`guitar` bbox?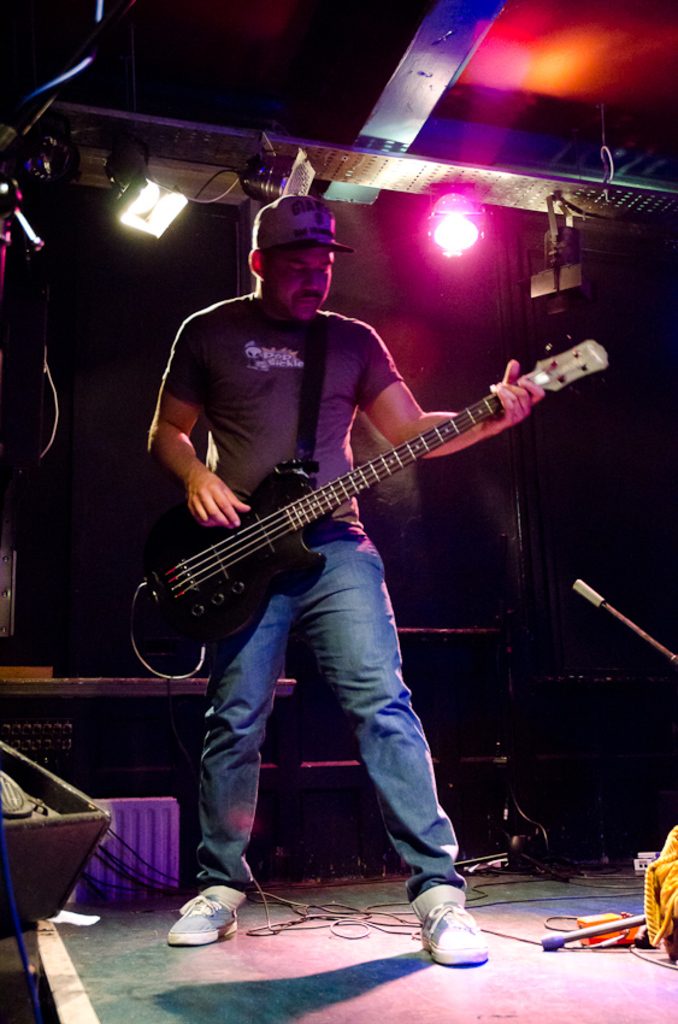
<region>130, 335, 601, 675</region>
